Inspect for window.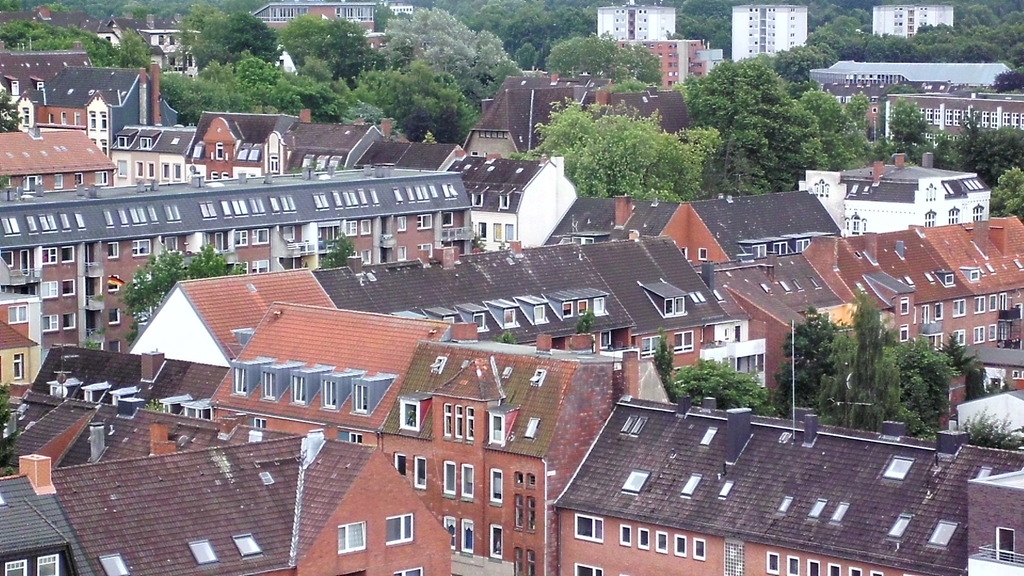
Inspection: pyautogui.locateOnScreen(237, 533, 266, 557).
